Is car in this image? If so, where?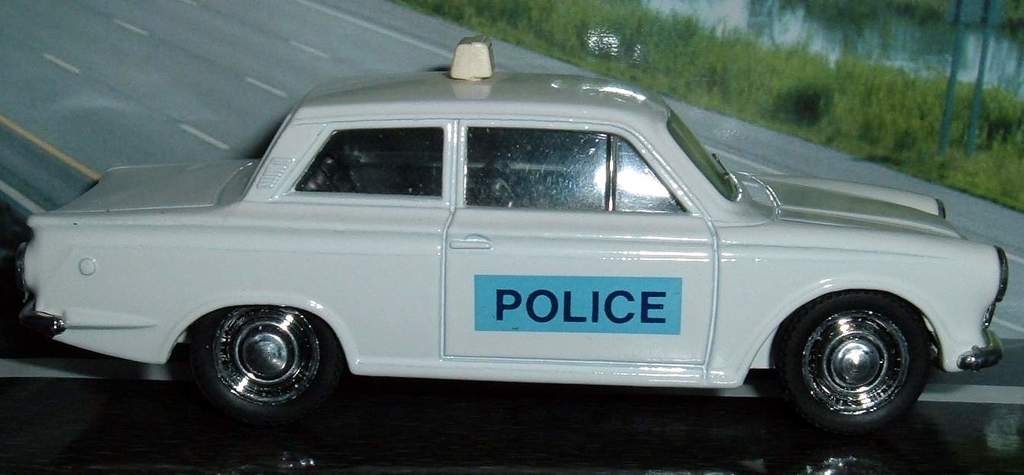
Yes, at {"x1": 11, "y1": 35, "x2": 1007, "y2": 422}.
